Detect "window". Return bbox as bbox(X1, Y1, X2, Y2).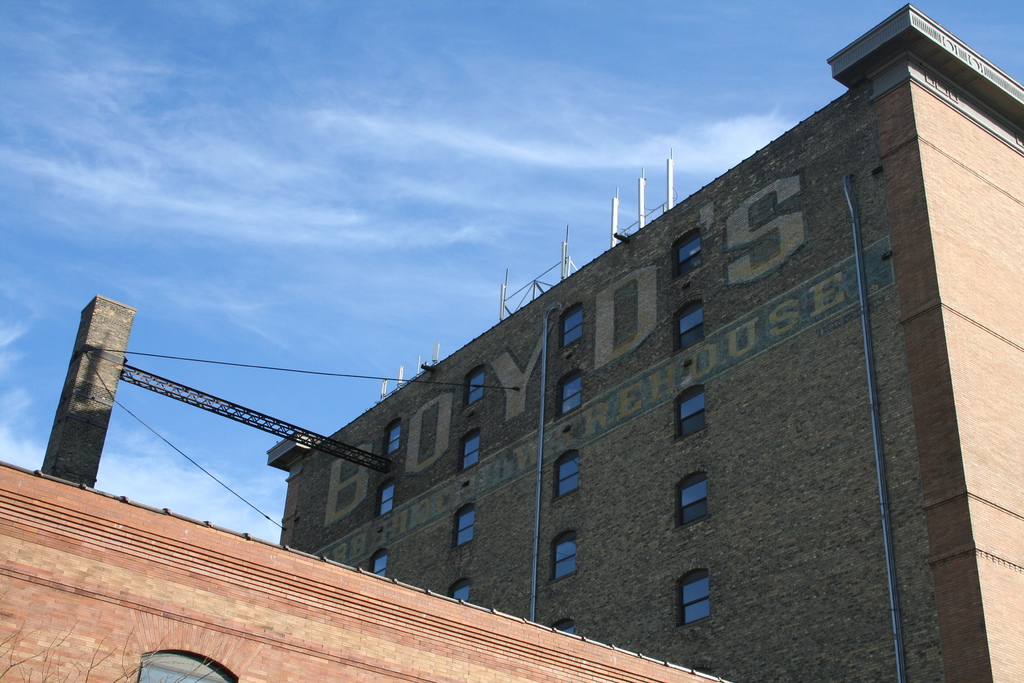
bbox(555, 451, 581, 497).
